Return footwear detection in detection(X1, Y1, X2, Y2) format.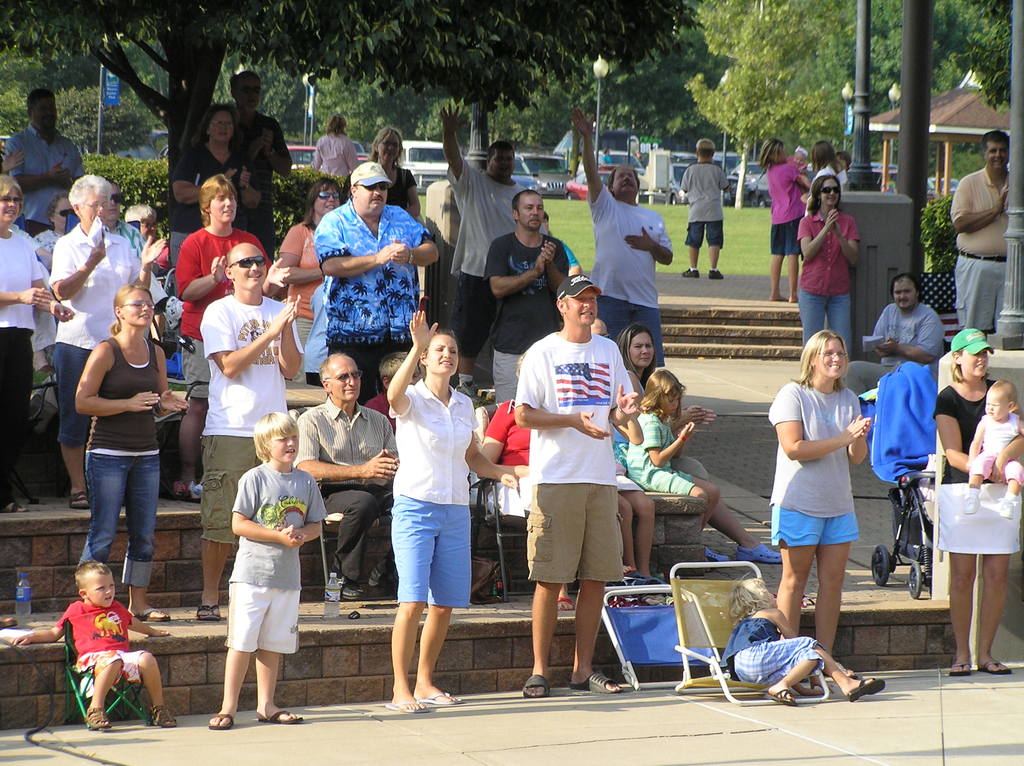
detection(328, 565, 364, 601).
